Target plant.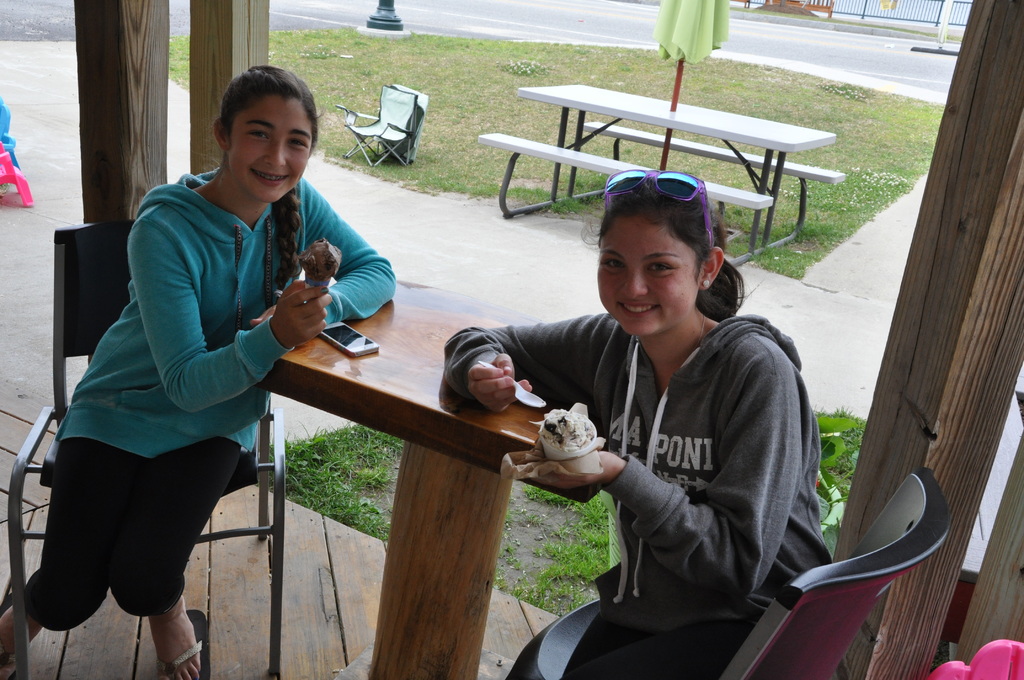
Target region: {"left": 813, "top": 77, "right": 886, "bottom": 113}.
